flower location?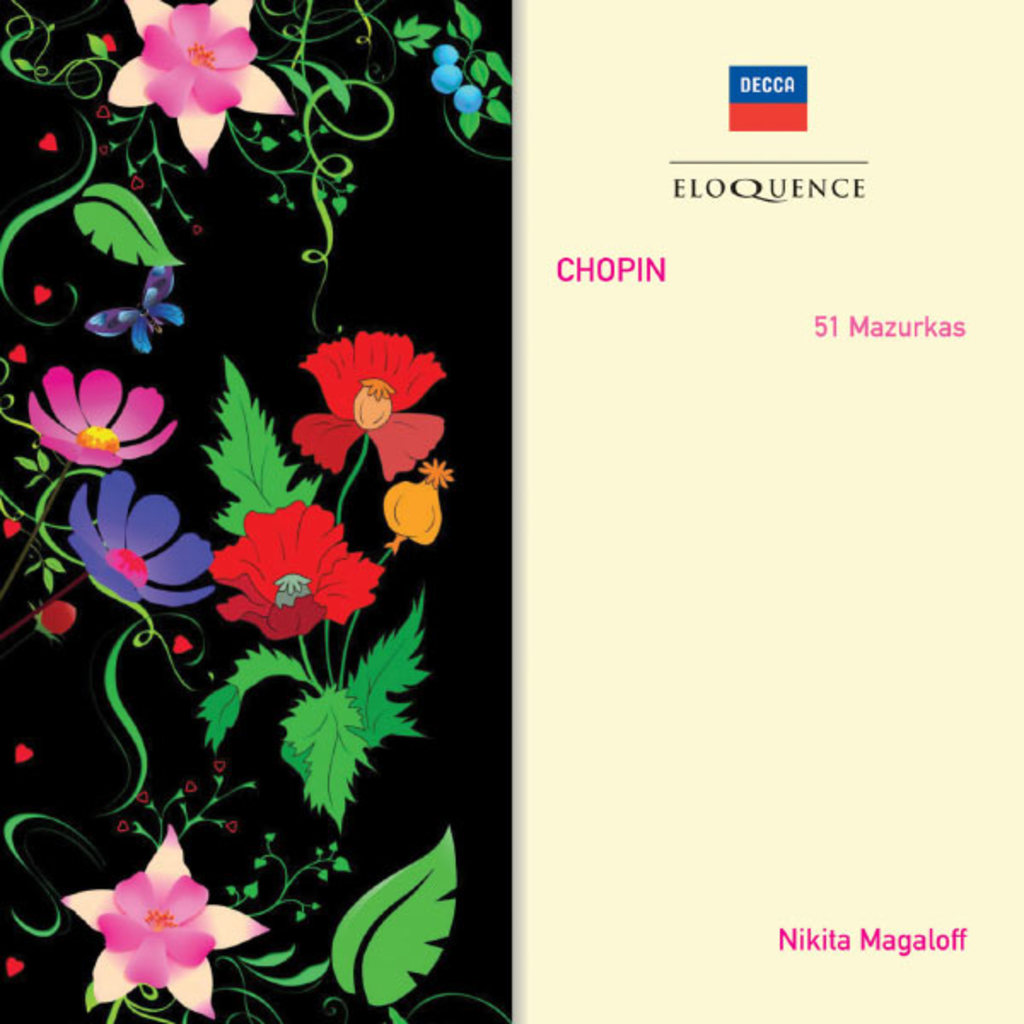
<bbox>63, 831, 266, 1021</bbox>
